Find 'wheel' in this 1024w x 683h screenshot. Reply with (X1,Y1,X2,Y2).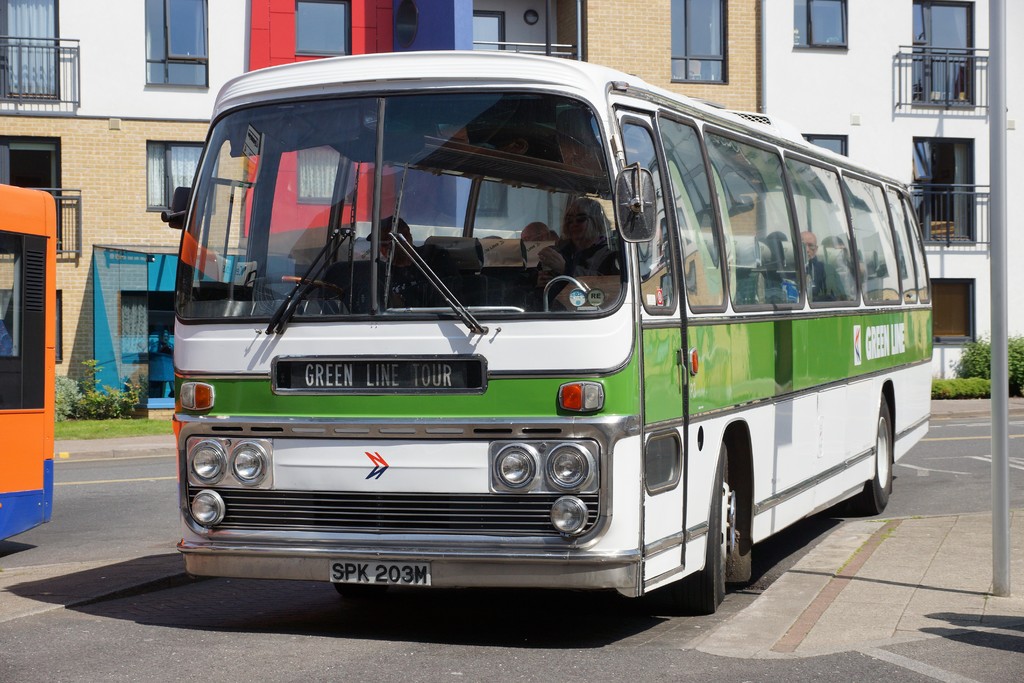
(335,583,388,594).
